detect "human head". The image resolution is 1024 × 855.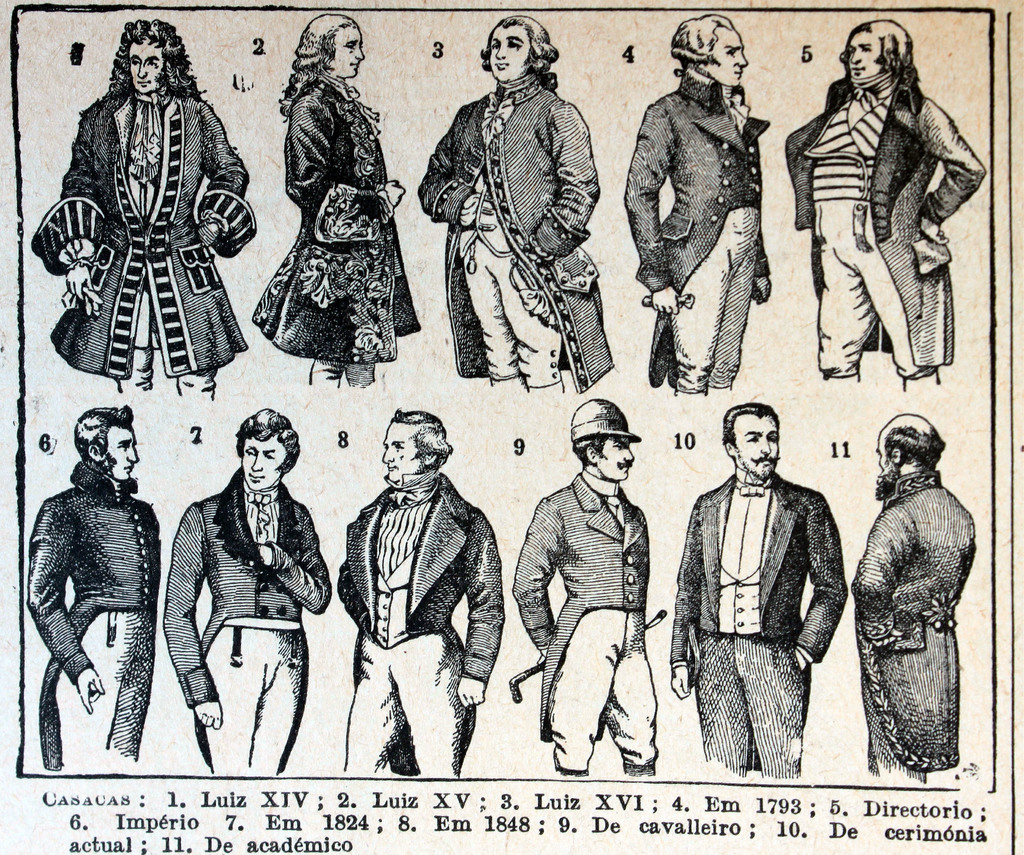
bbox(486, 13, 552, 83).
